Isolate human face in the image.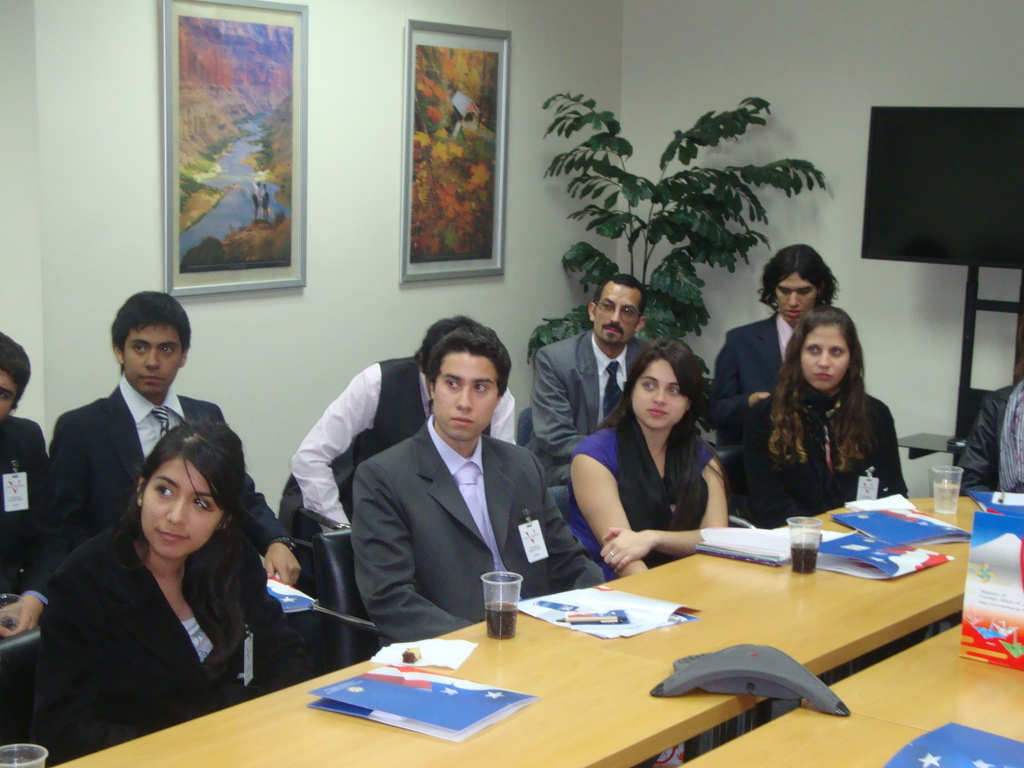
Isolated region: <region>632, 356, 689, 426</region>.
